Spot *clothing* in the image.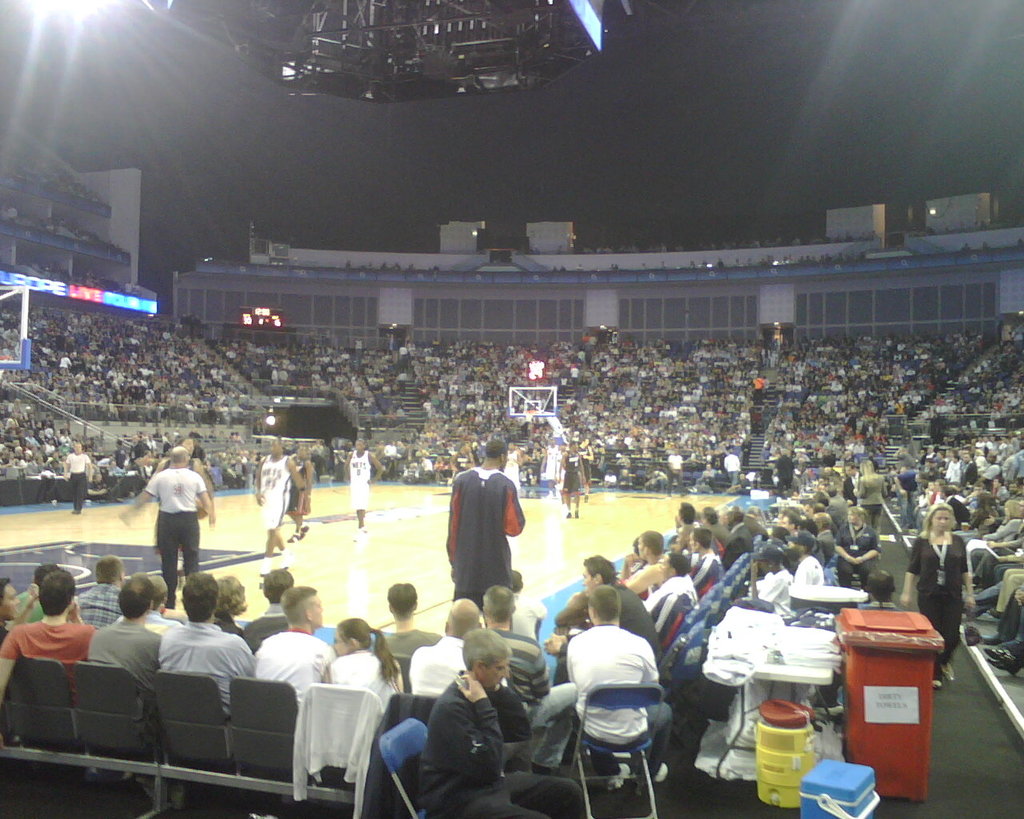
*clothing* found at (left=62, top=449, right=94, bottom=507).
